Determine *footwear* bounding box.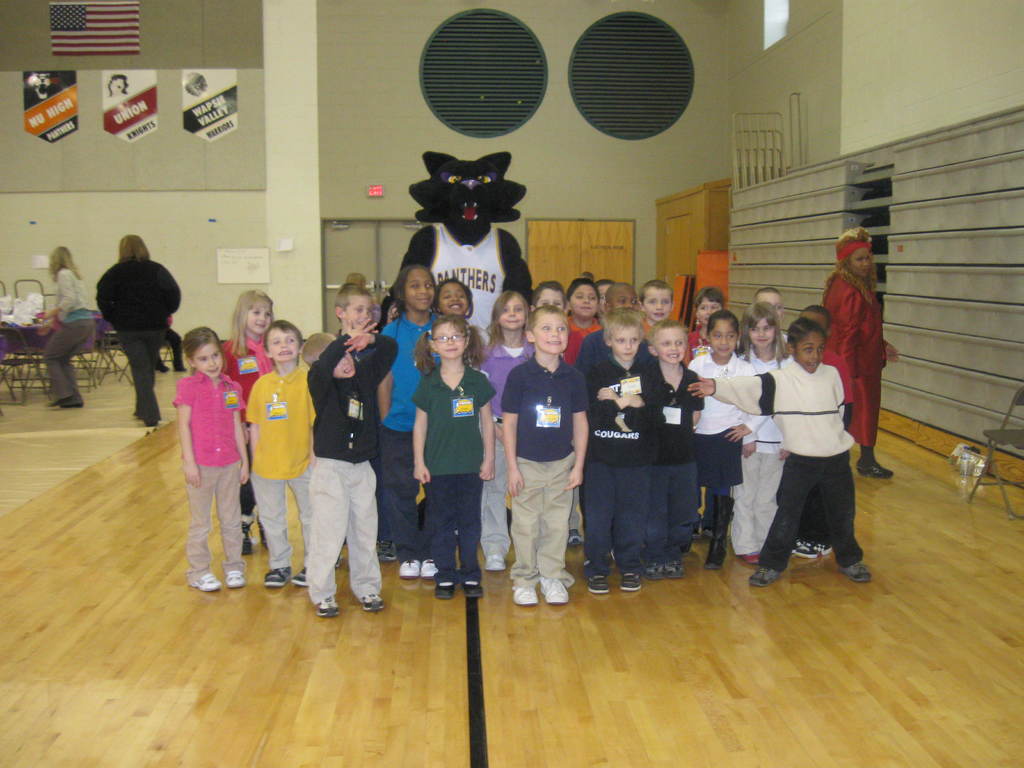
Determined: (x1=838, y1=557, x2=872, y2=583).
